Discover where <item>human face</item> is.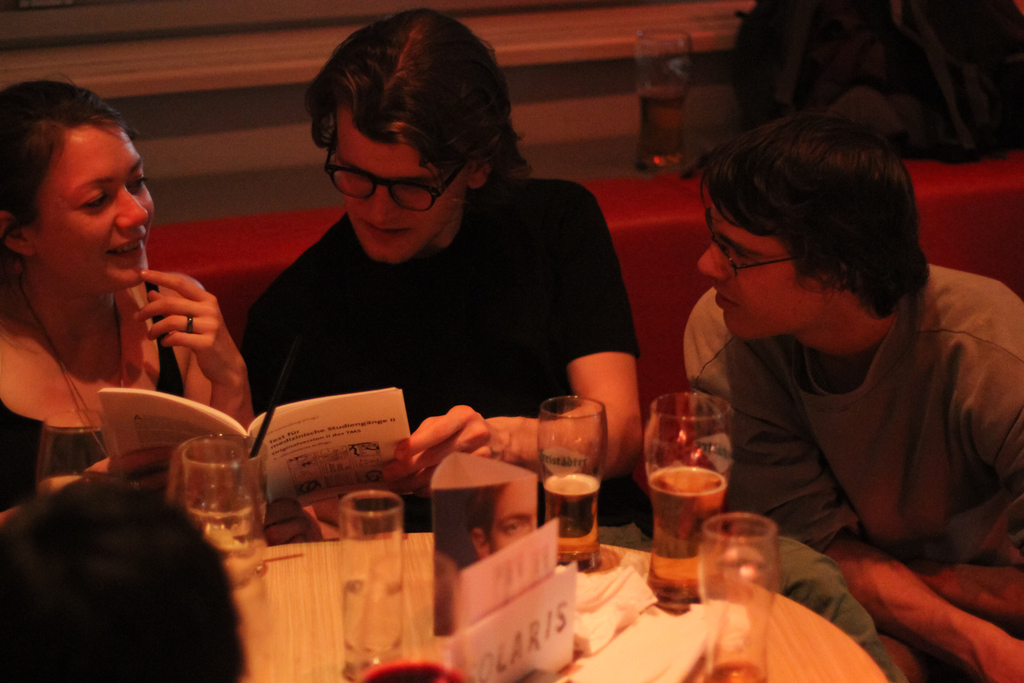
Discovered at select_region(31, 129, 154, 290).
